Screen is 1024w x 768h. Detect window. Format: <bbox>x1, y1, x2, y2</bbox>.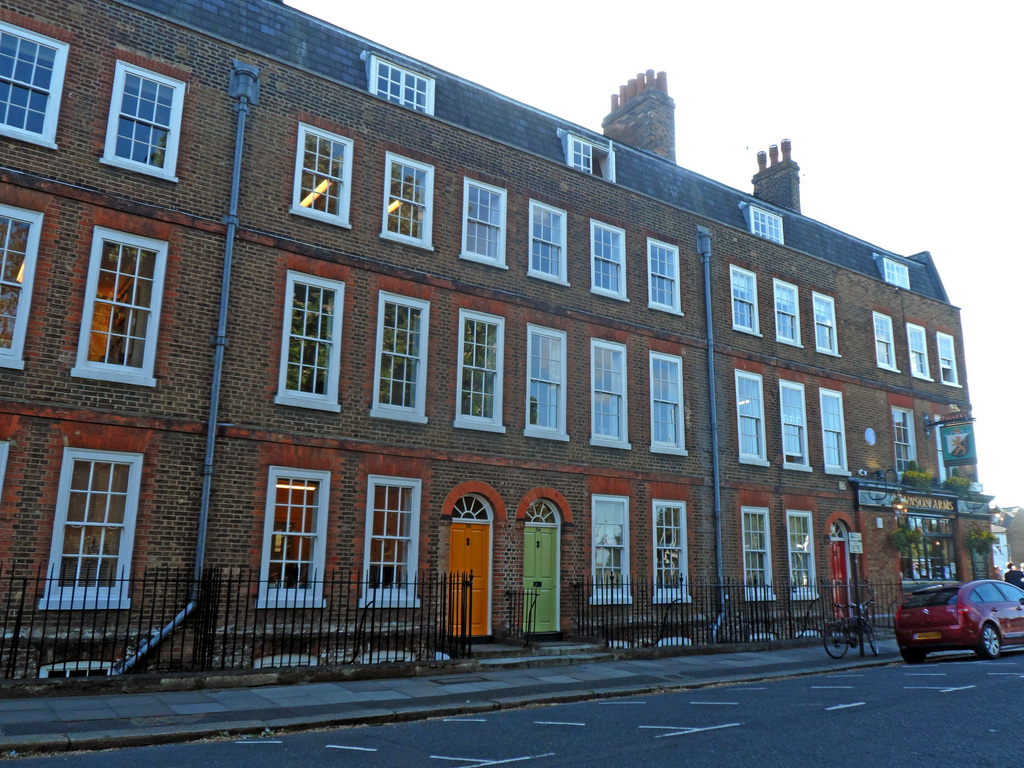
<bbox>381, 154, 436, 253</bbox>.
